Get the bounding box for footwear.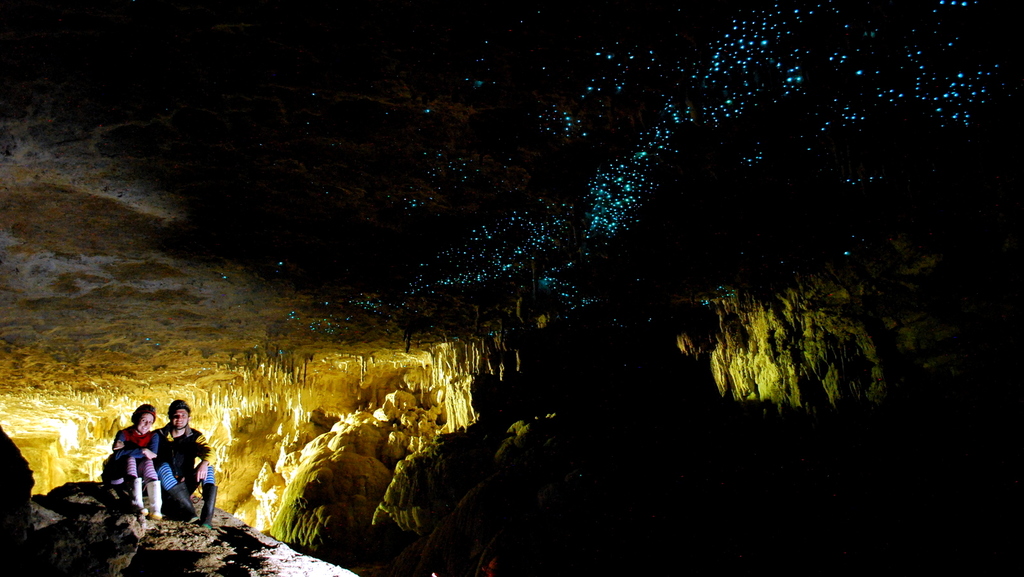
<bbox>198, 484, 218, 530</bbox>.
